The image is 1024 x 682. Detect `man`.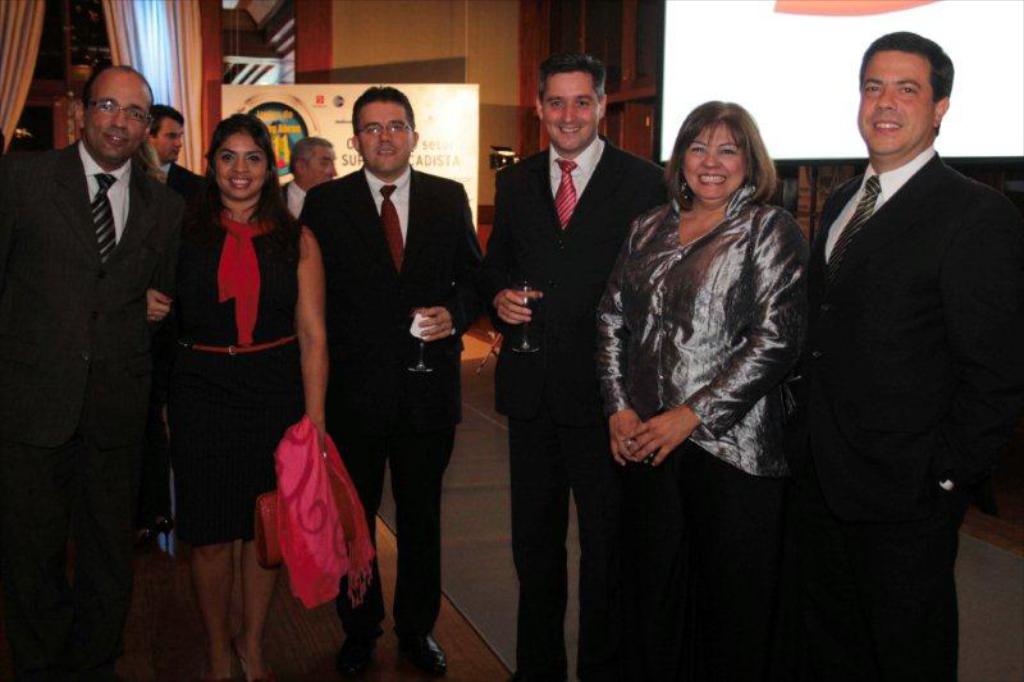
Detection: BBox(485, 56, 673, 681).
